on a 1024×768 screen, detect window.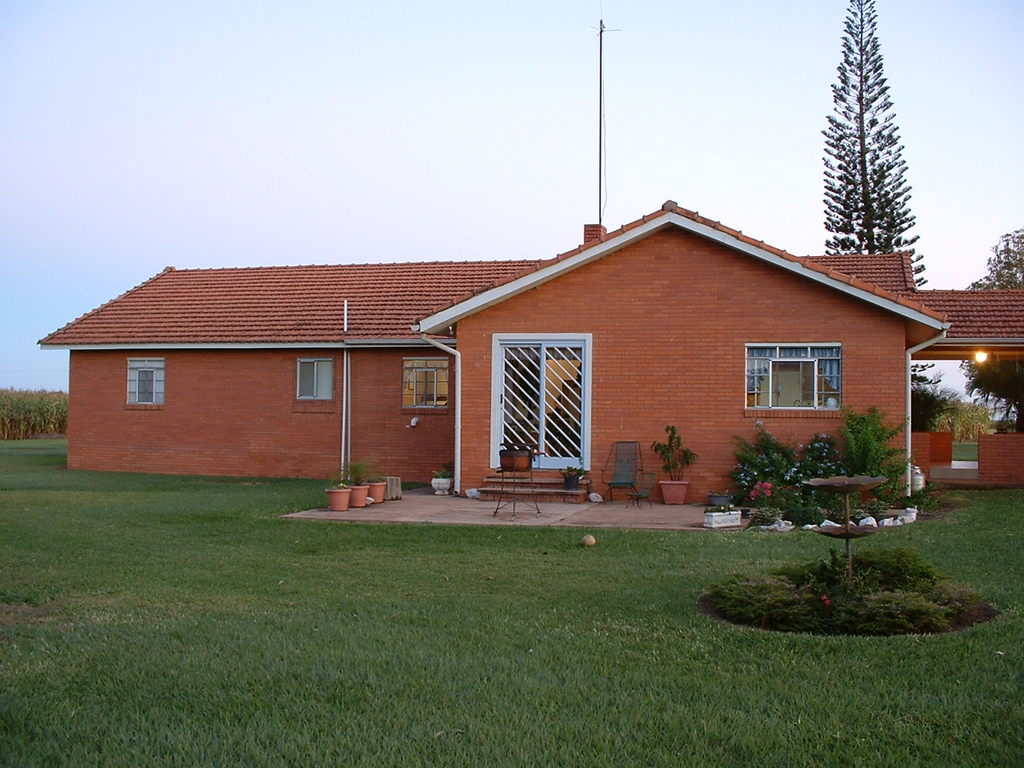
left=126, top=358, right=166, bottom=410.
